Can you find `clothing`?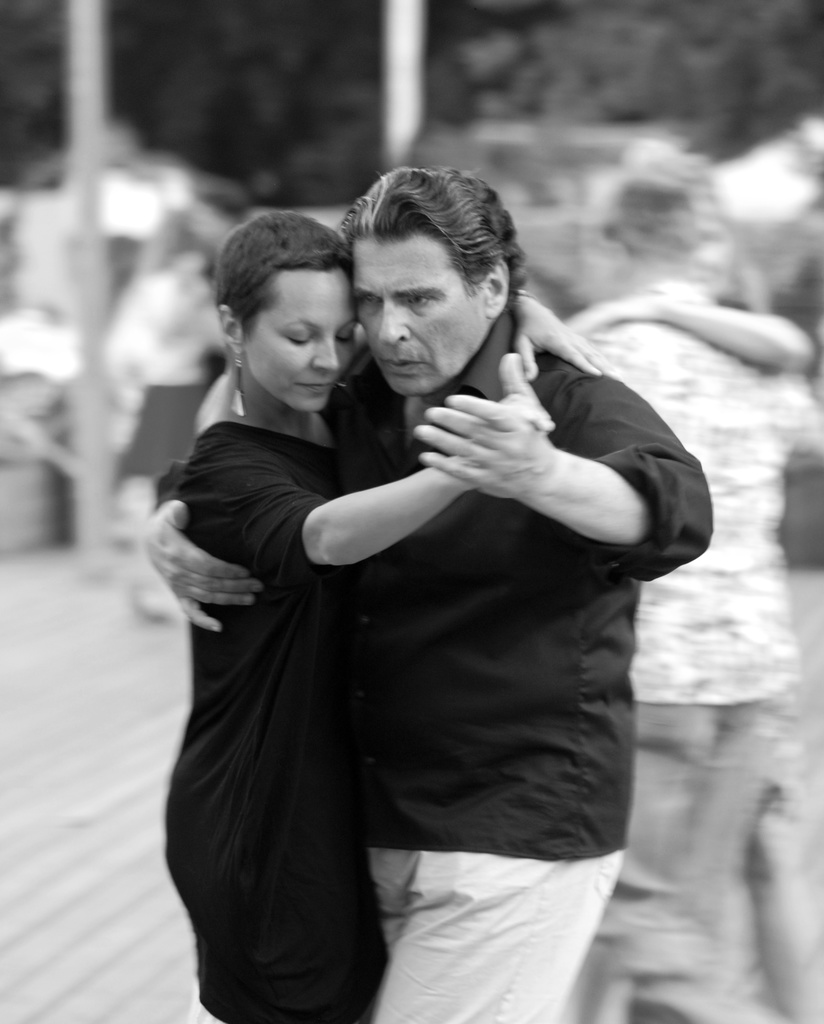
Yes, bounding box: rect(158, 410, 392, 1023).
